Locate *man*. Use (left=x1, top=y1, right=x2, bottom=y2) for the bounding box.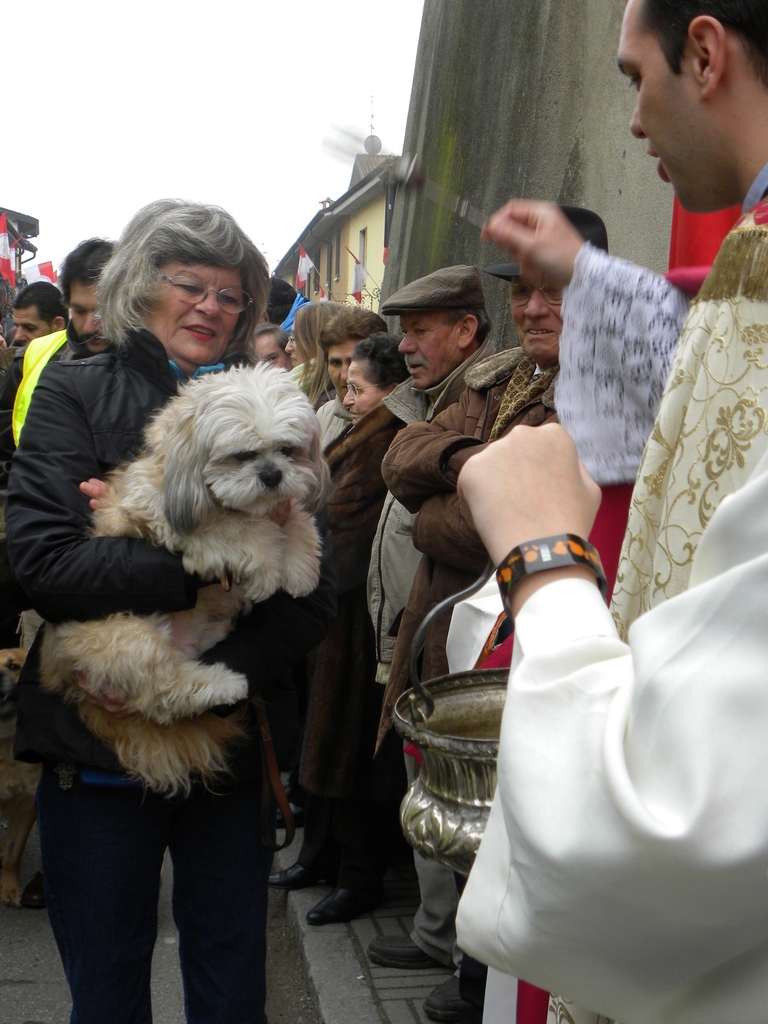
(left=448, top=0, right=767, bottom=1023).
